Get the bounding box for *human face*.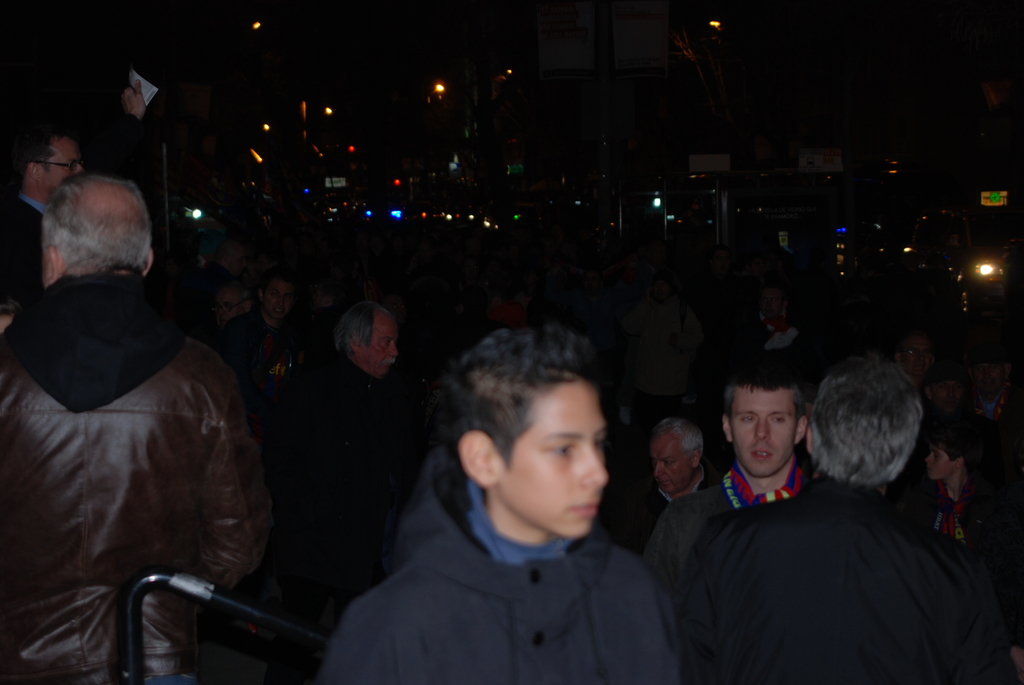
<box>40,139,83,193</box>.
